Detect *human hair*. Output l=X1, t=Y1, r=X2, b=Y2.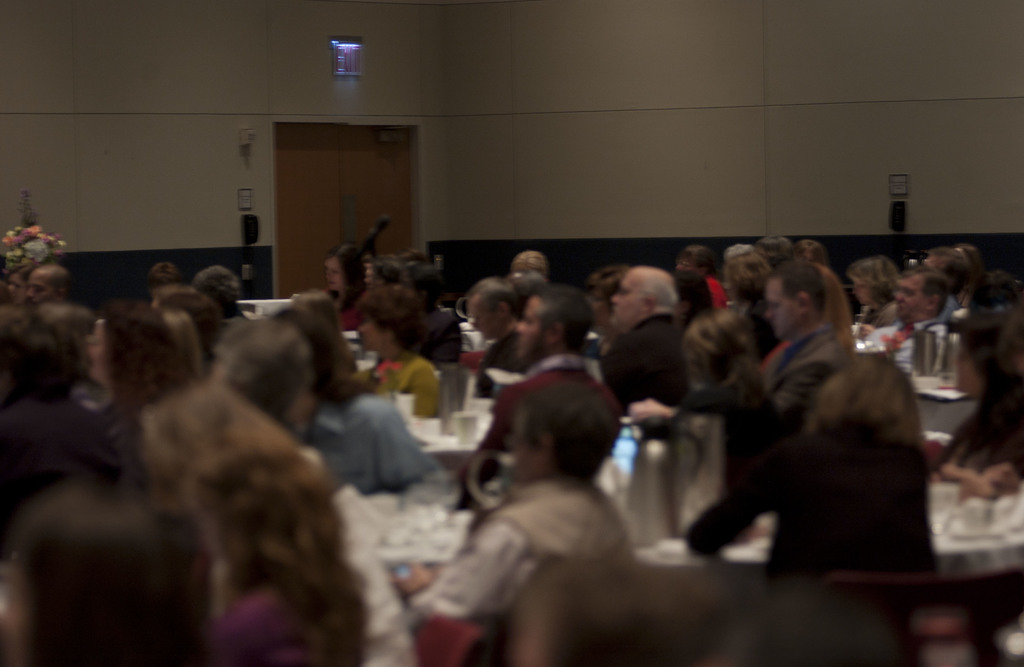
l=328, t=240, r=368, b=302.
